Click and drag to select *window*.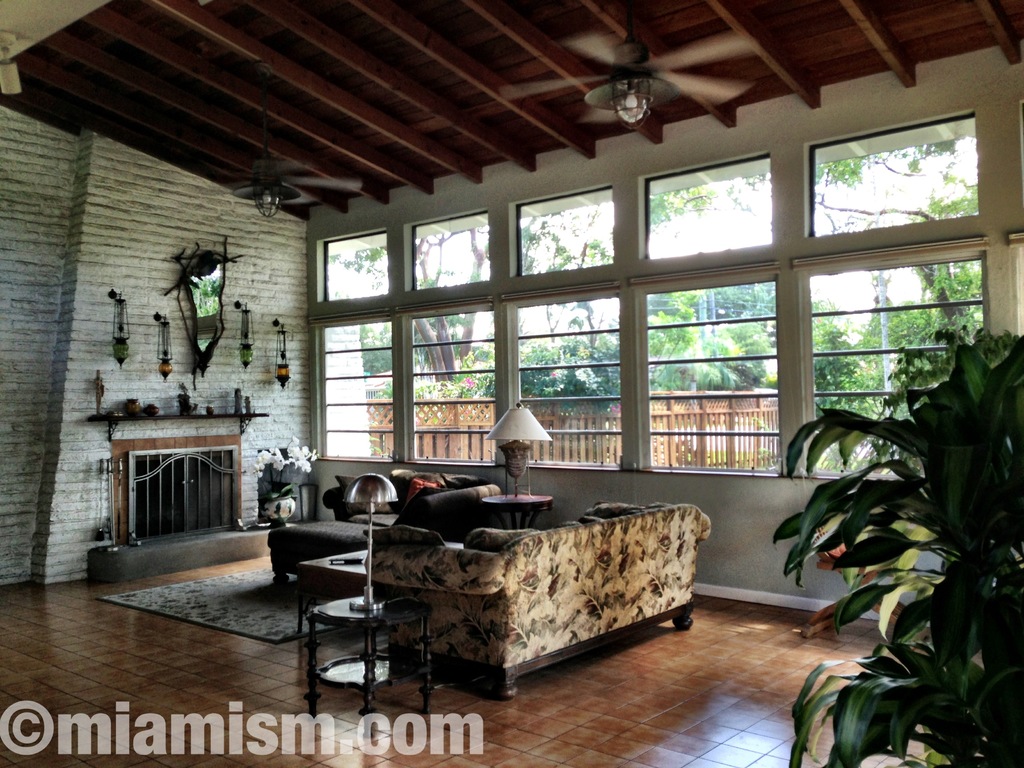
Selection: crop(323, 230, 387, 298).
